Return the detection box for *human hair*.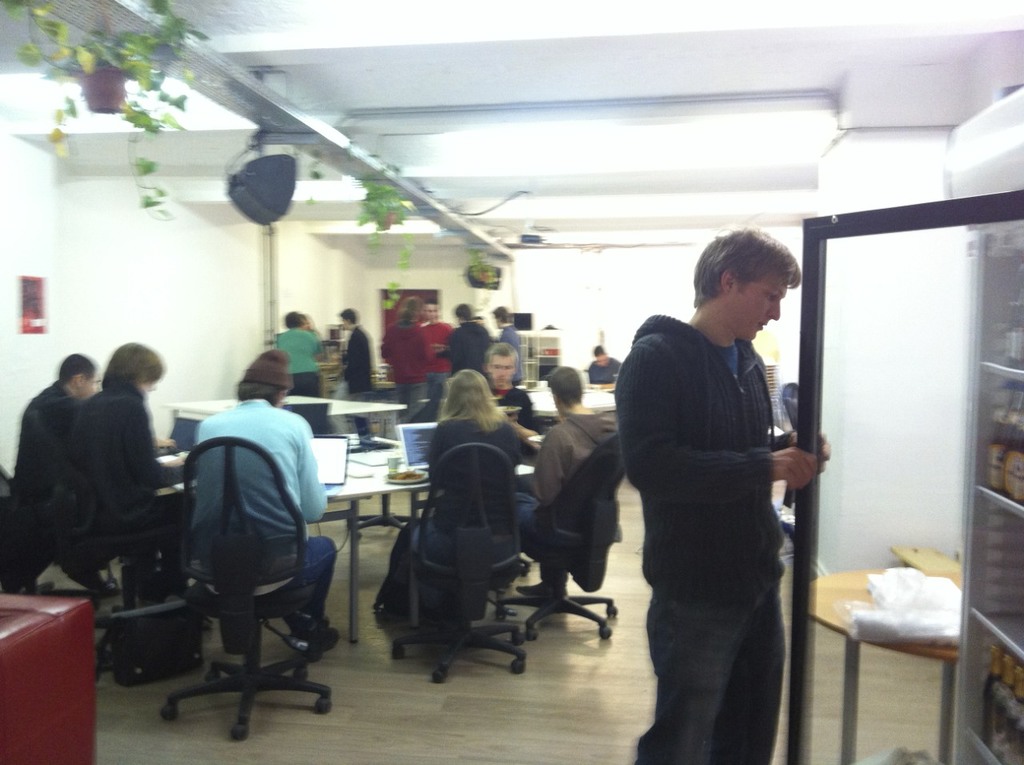
493, 305, 513, 327.
